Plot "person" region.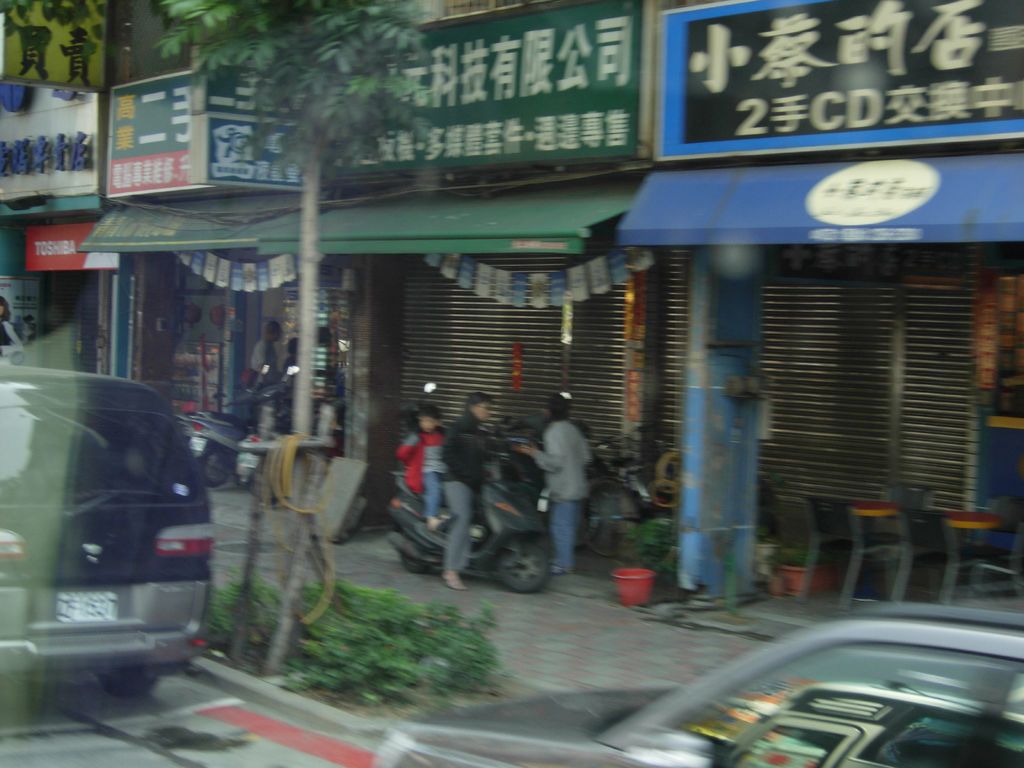
Plotted at [left=507, top=388, right=607, bottom=588].
